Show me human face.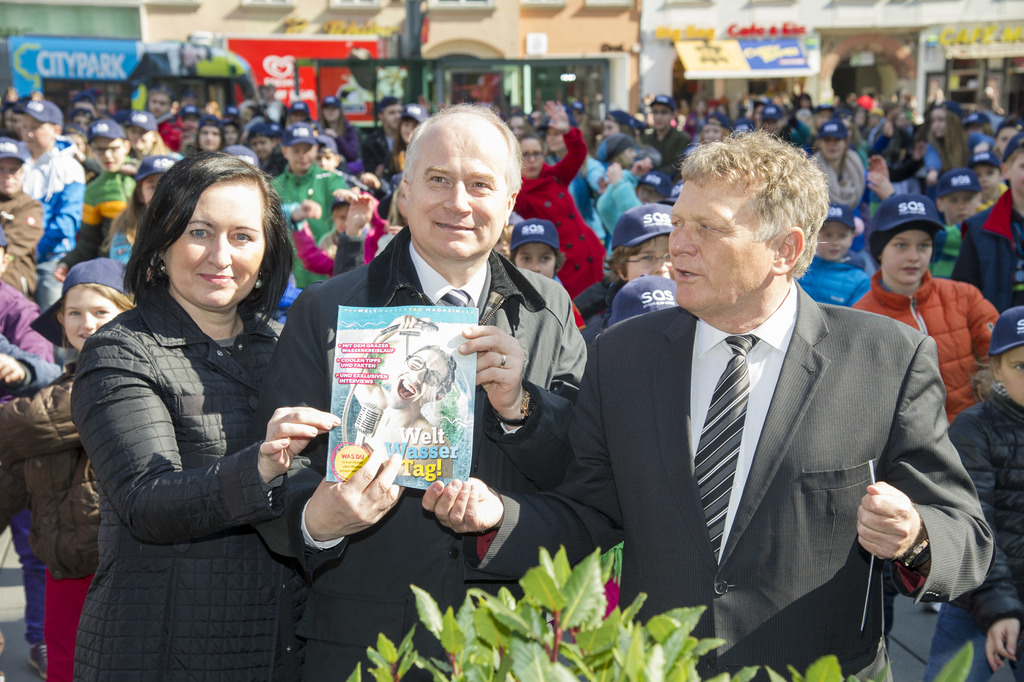
human face is here: <box>513,246,557,275</box>.
